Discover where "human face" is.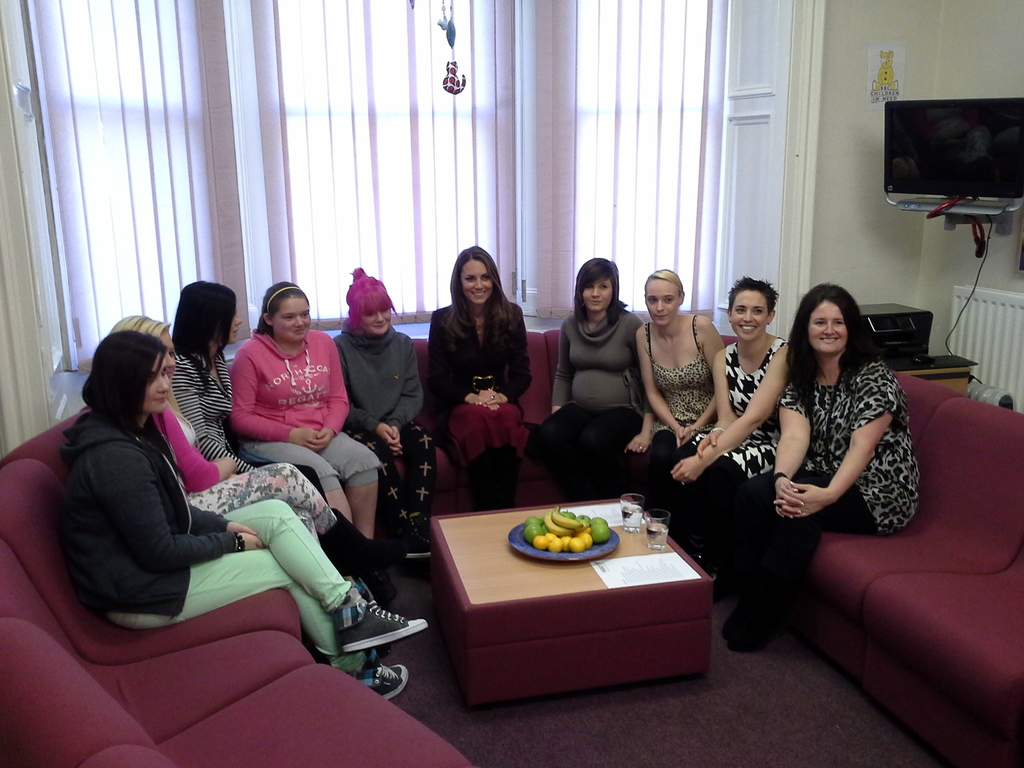
Discovered at bbox=(647, 271, 680, 323).
